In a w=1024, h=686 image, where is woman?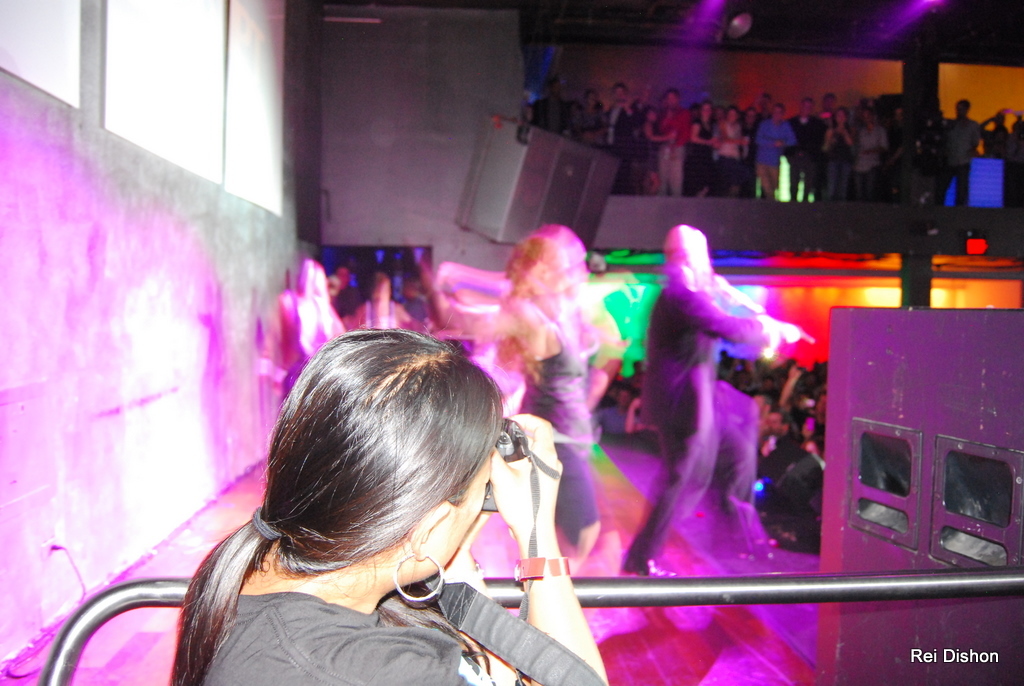
{"x1": 116, "y1": 300, "x2": 627, "y2": 672}.
